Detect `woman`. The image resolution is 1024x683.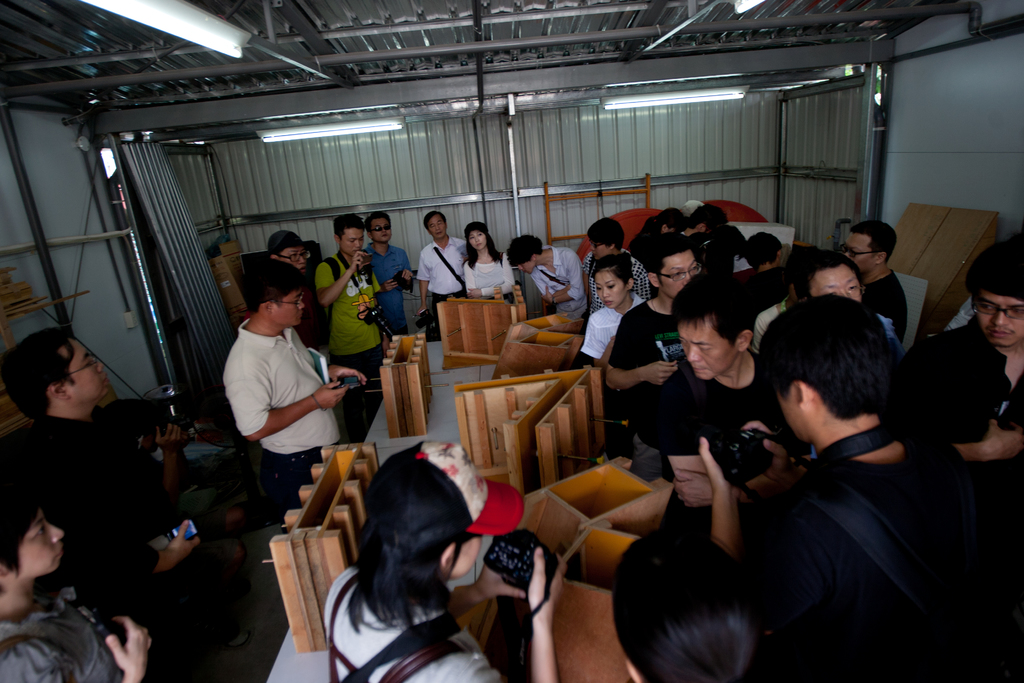
0/484/151/682.
